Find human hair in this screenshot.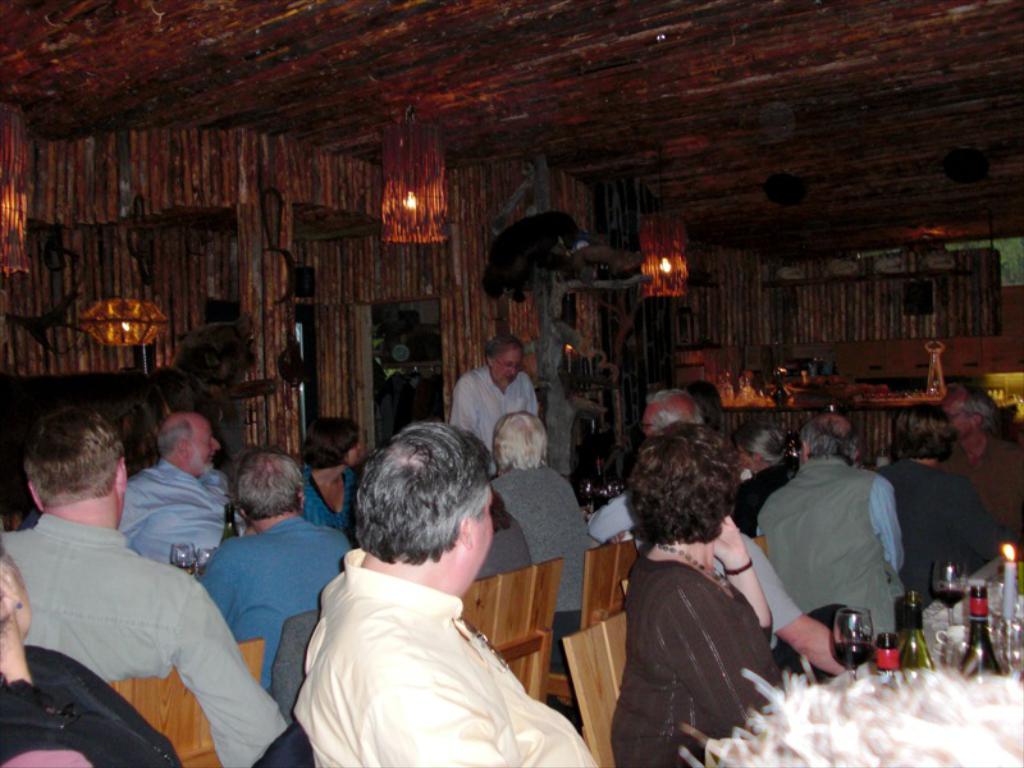
The bounding box for human hair is BBox(739, 421, 792, 463).
